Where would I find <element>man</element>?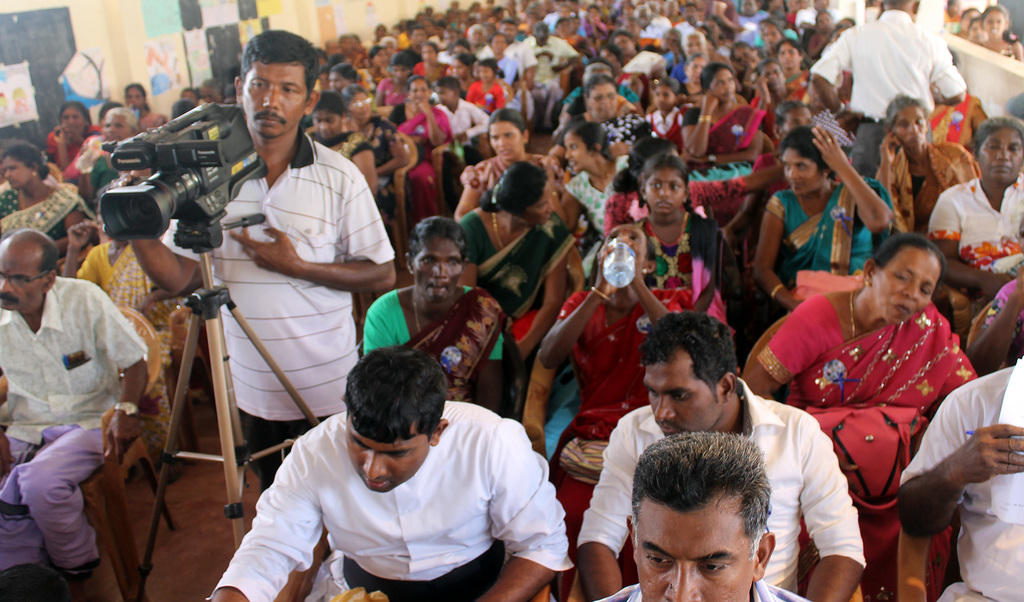
At region(131, 29, 396, 495).
